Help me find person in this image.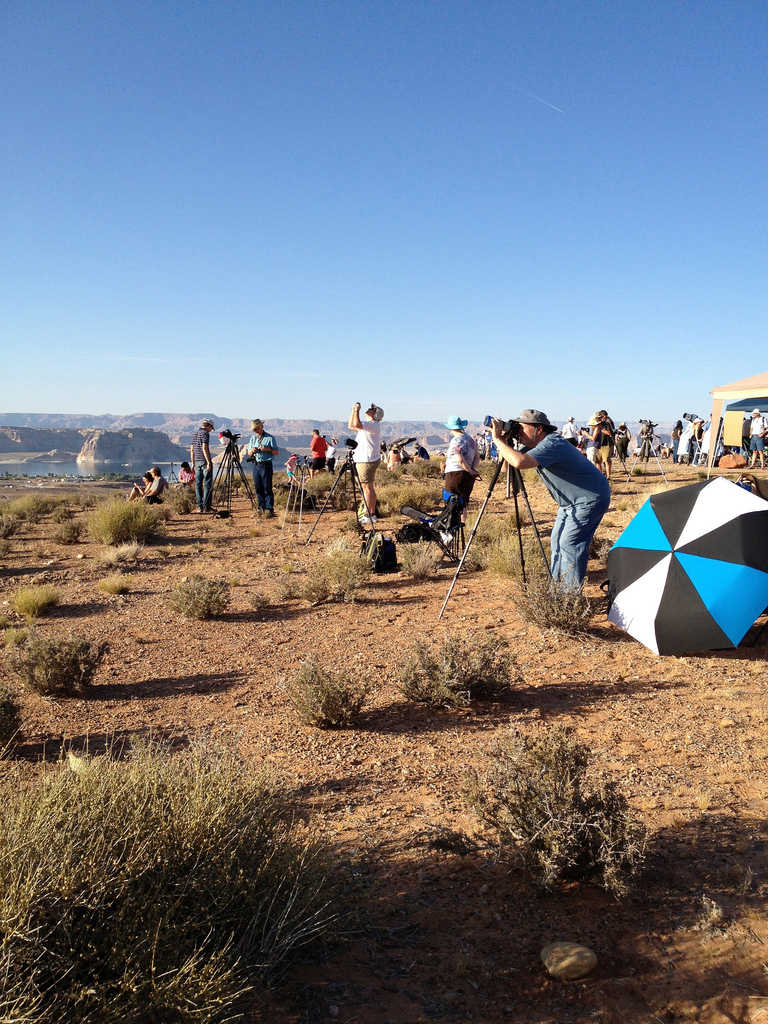
Found it: (286, 450, 300, 484).
